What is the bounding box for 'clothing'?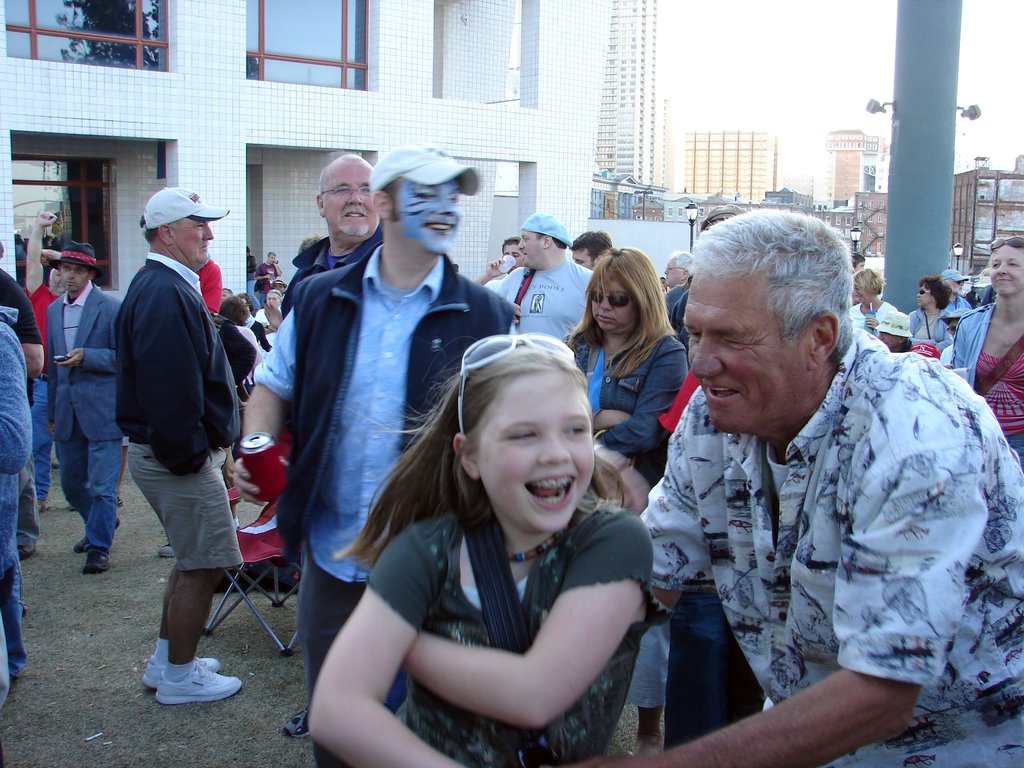
(850,299,893,342).
